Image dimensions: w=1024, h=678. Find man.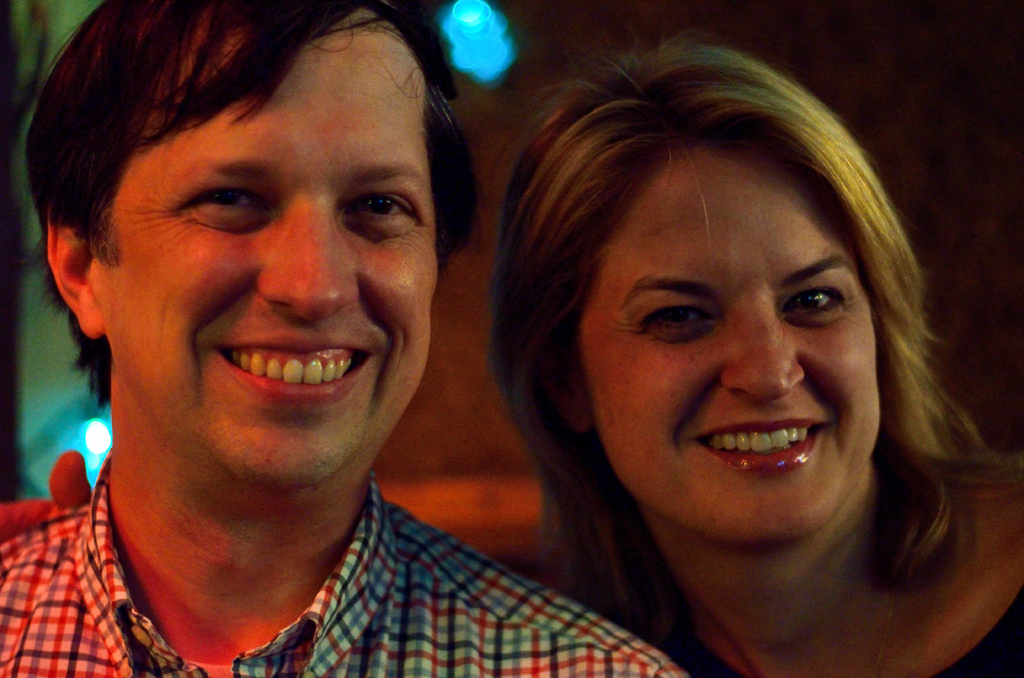
locate(0, 0, 705, 677).
